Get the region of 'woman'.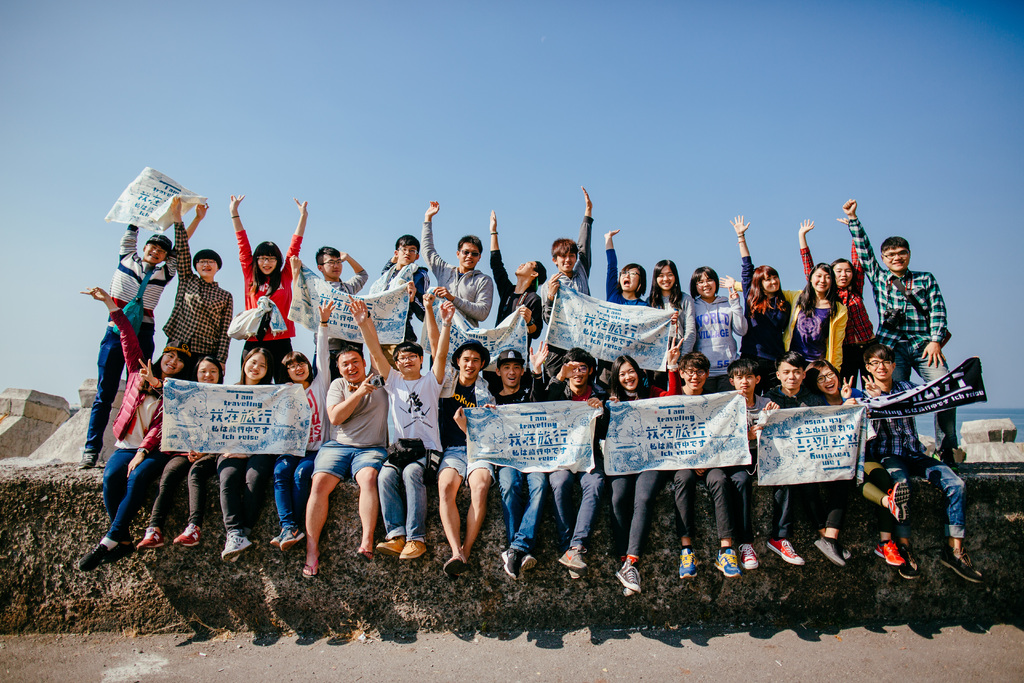
83:286:191:572.
